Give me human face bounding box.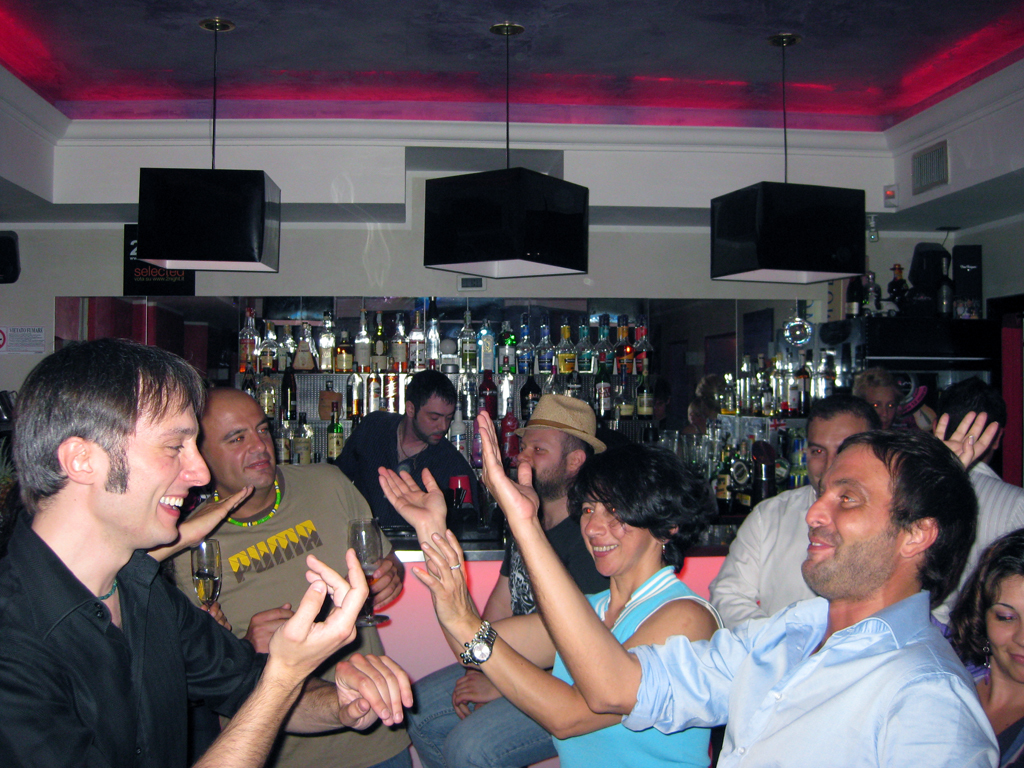
{"x1": 986, "y1": 575, "x2": 1023, "y2": 677}.
